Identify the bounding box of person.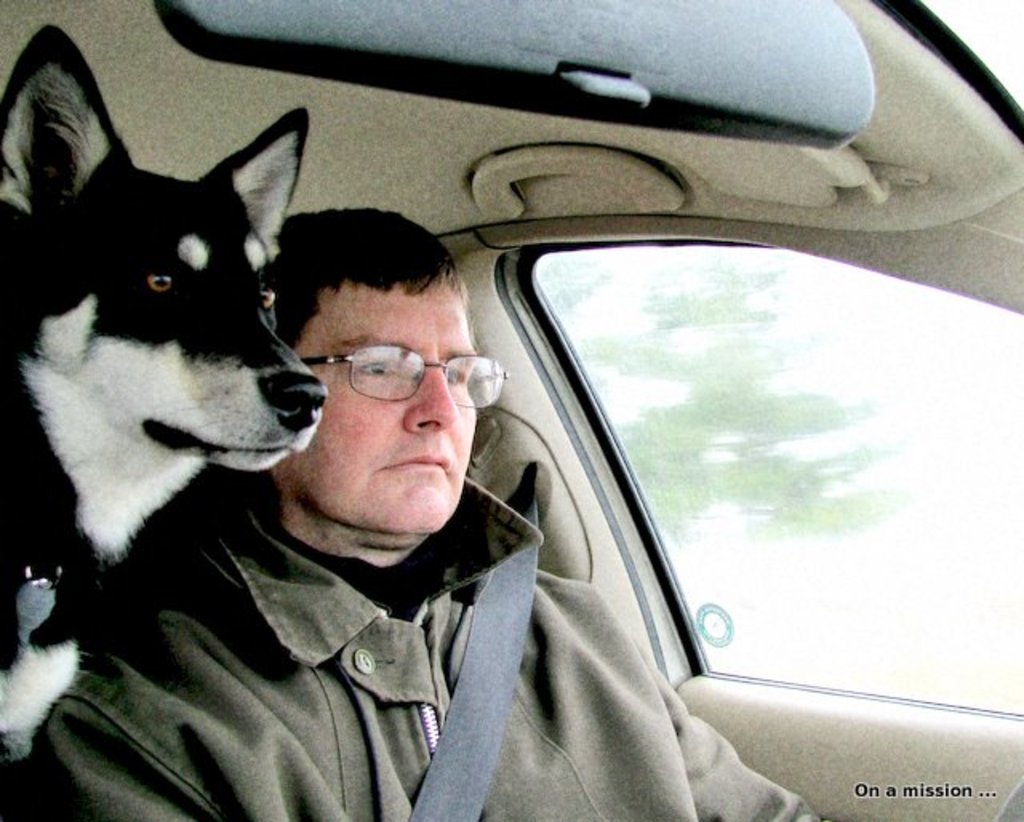
<bbox>34, 205, 829, 820</bbox>.
